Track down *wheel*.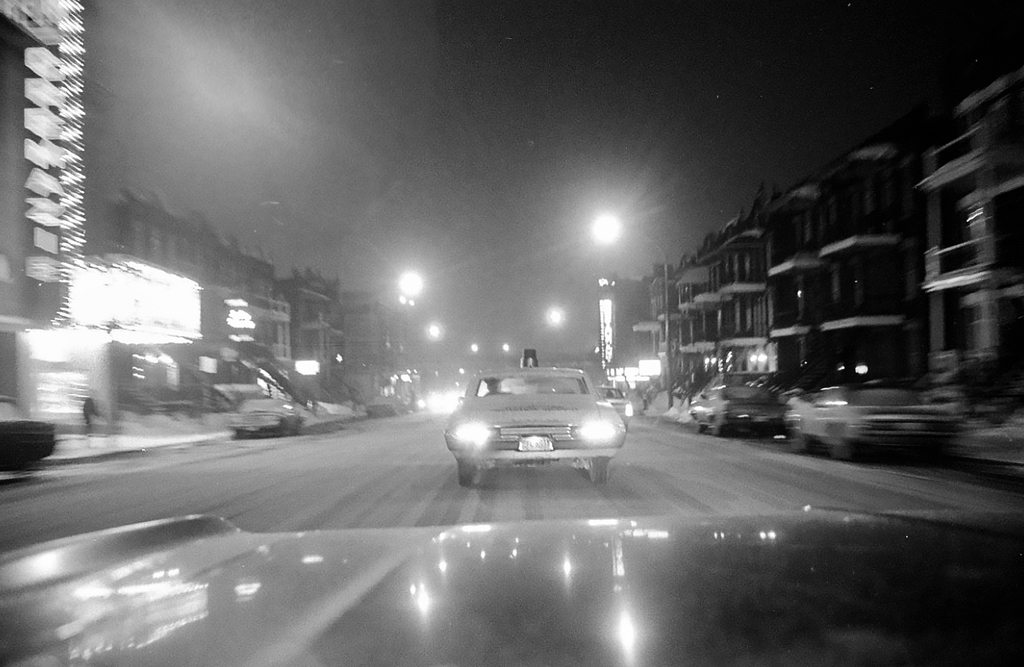
Tracked to x1=456 y1=462 x2=469 y2=487.
